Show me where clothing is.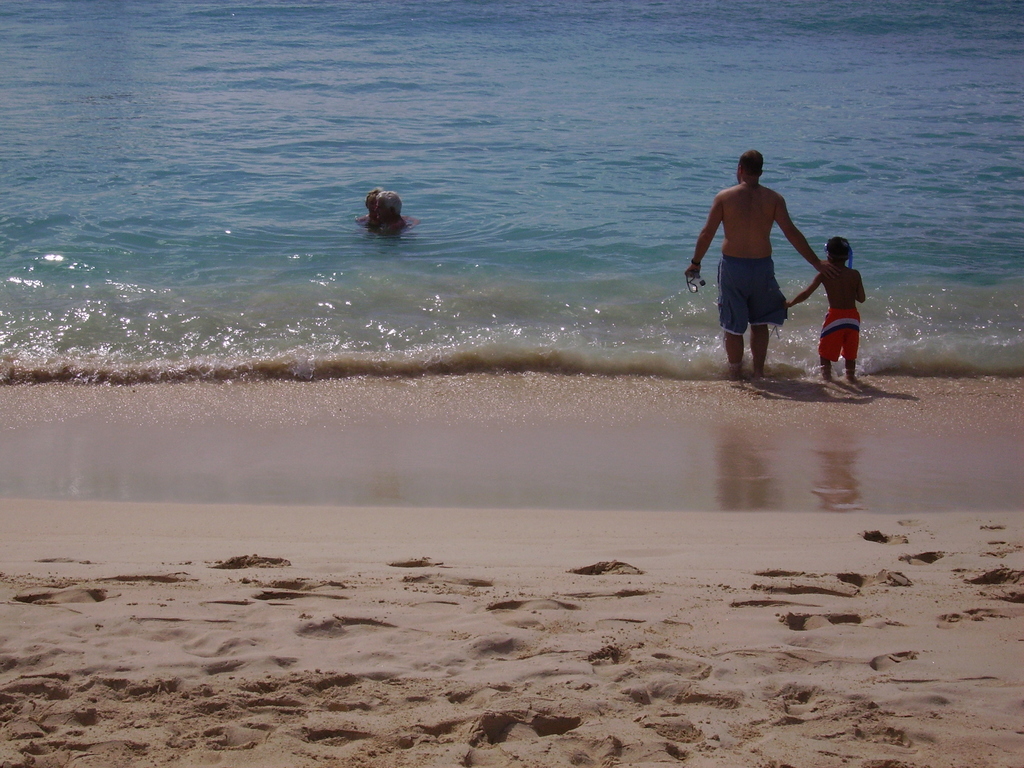
clothing is at 717, 256, 788, 335.
